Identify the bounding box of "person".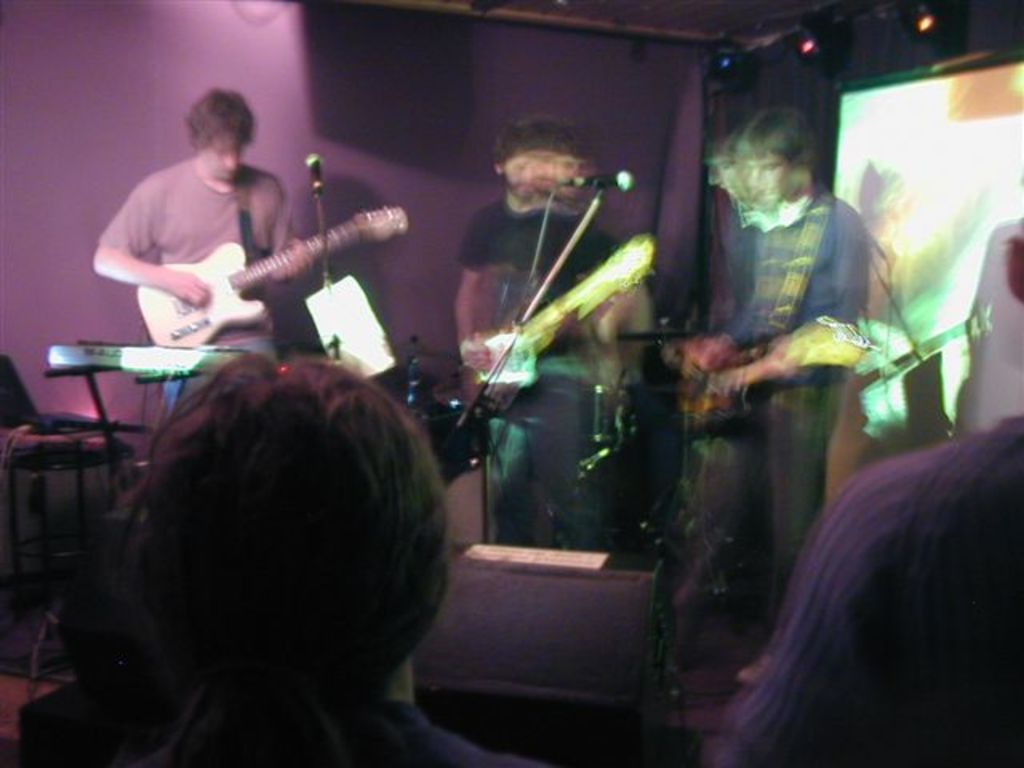
[10,354,554,766].
